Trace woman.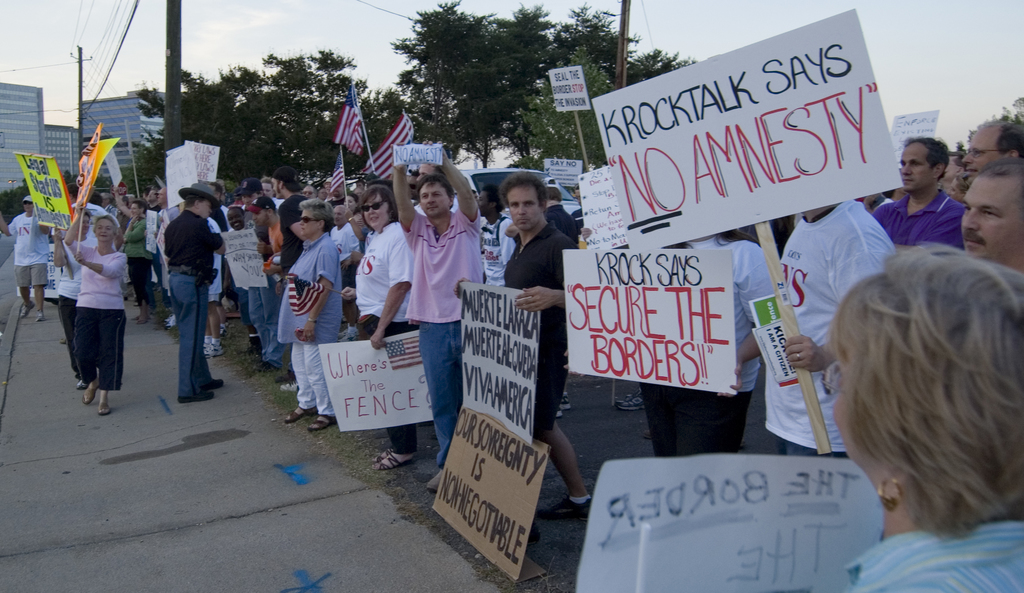
Traced to [344, 193, 360, 231].
